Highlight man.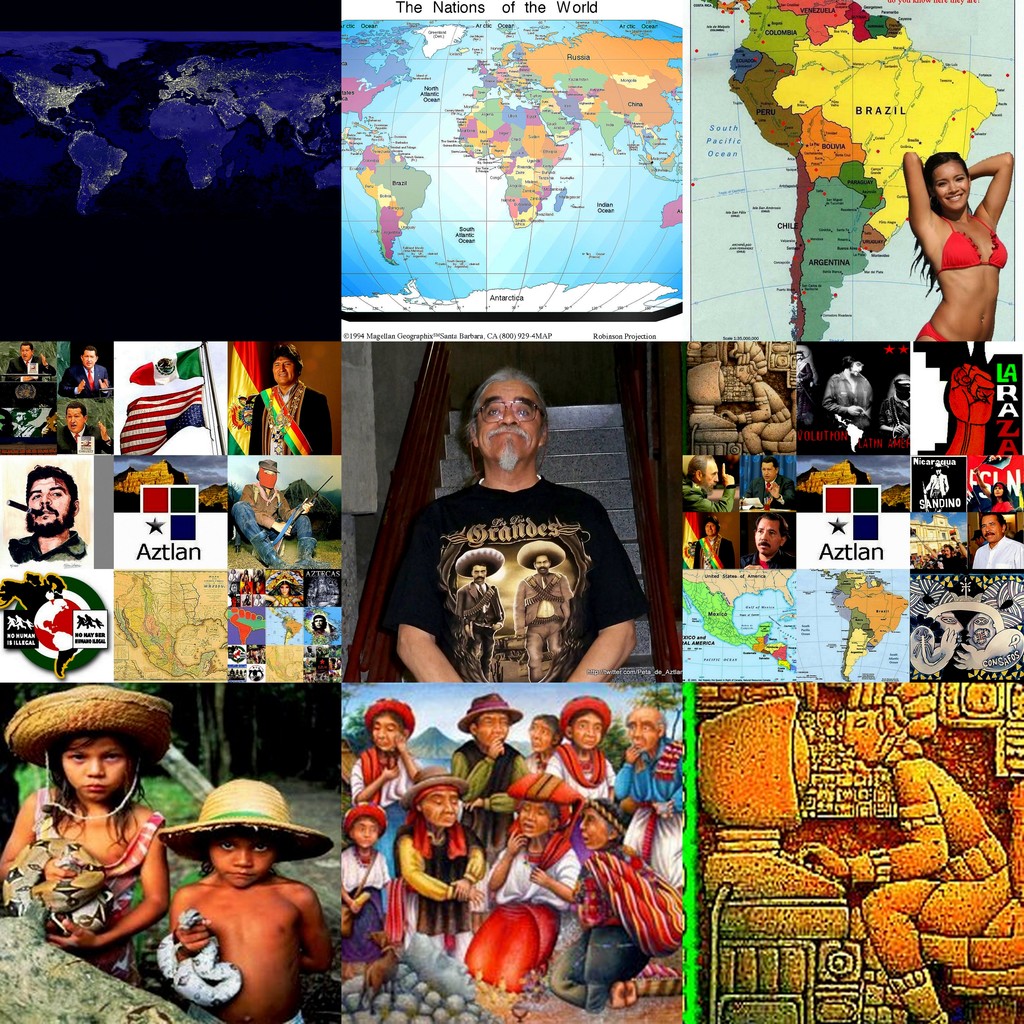
Highlighted region: left=54, top=397, right=109, bottom=447.
